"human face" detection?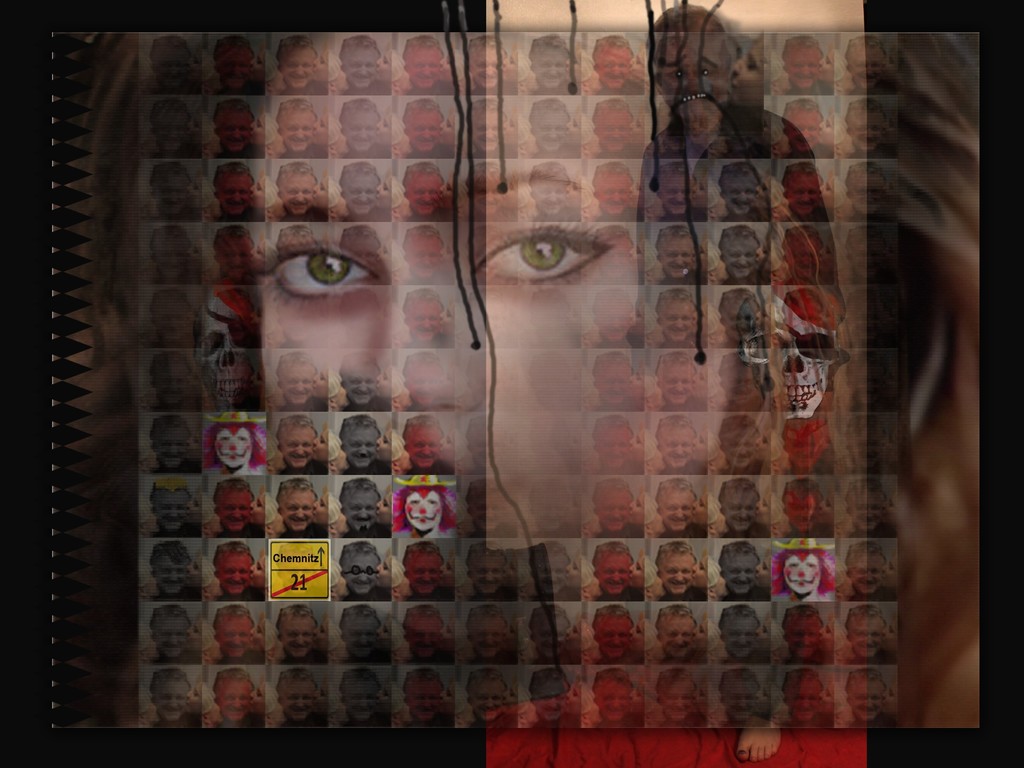
x1=596 y1=170 x2=631 y2=218
